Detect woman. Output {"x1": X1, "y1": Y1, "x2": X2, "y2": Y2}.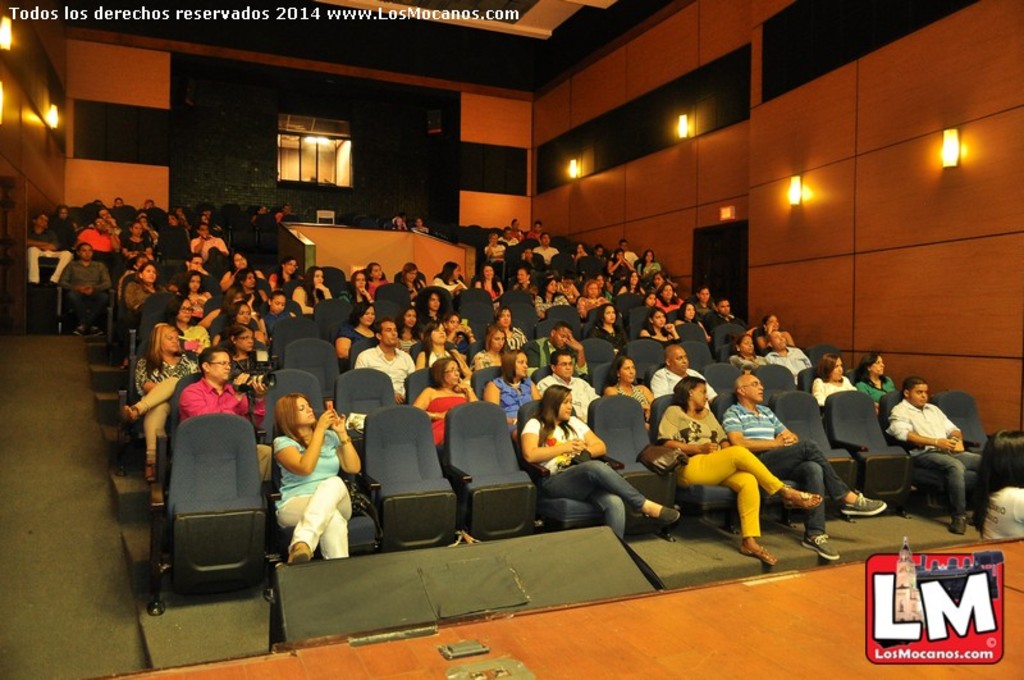
{"x1": 163, "y1": 291, "x2": 209, "y2": 357}.
